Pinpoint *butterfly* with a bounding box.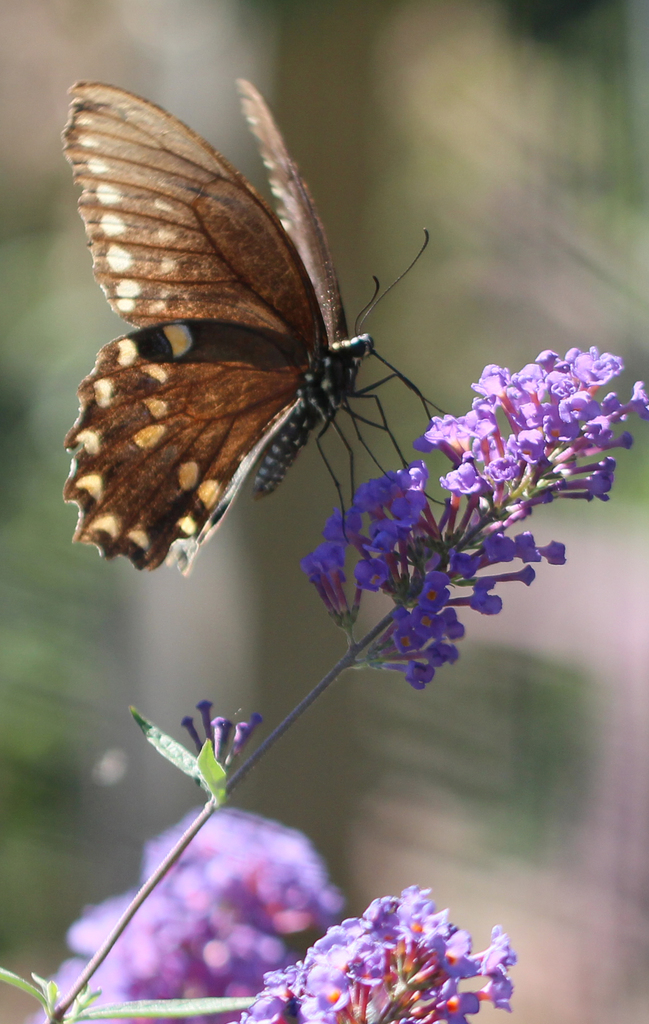
{"left": 64, "top": 72, "right": 449, "bottom": 580}.
